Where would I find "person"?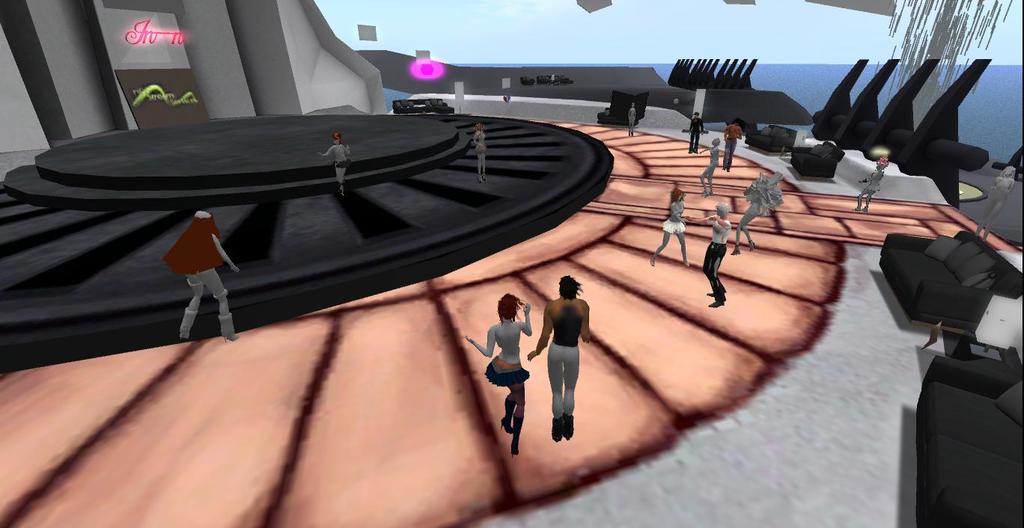
At region(975, 167, 1015, 245).
